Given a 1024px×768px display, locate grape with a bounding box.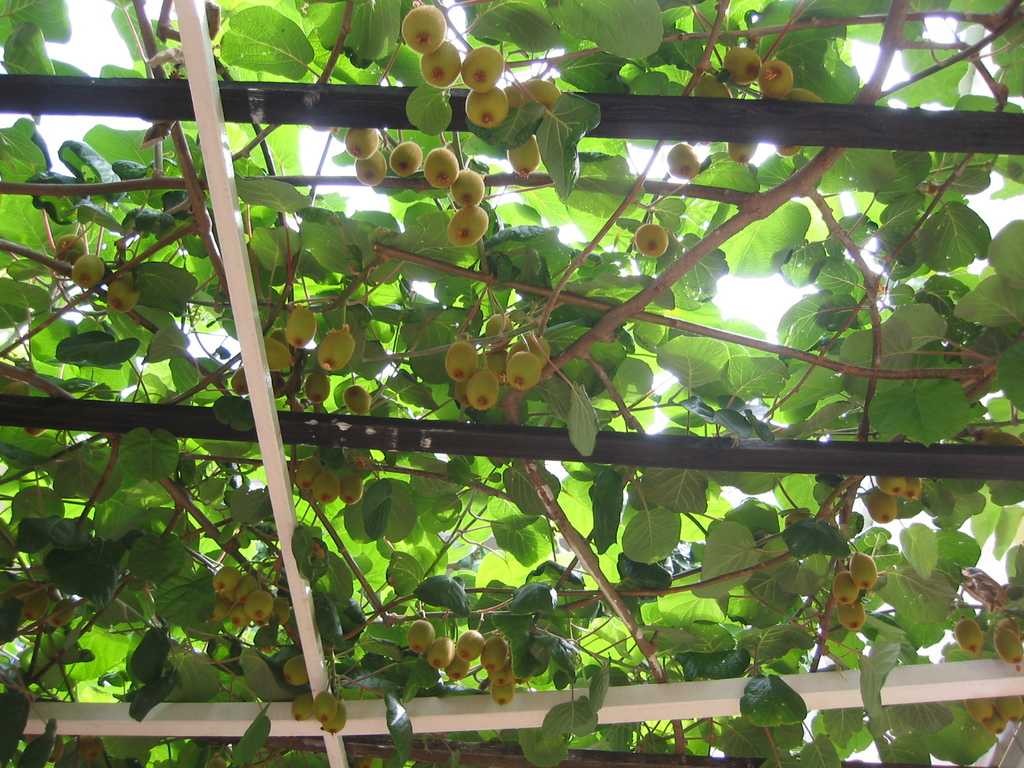
Located: locate(292, 694, 316, 719).
